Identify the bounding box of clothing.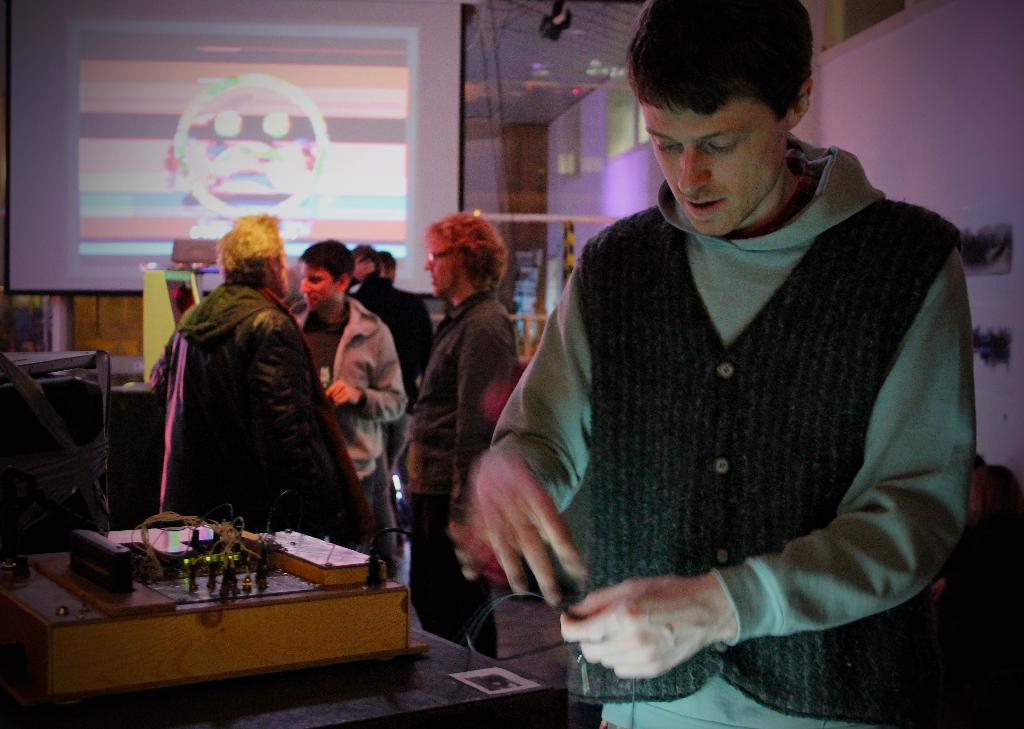
(left=534, top=199, right=971, bottom=710).
